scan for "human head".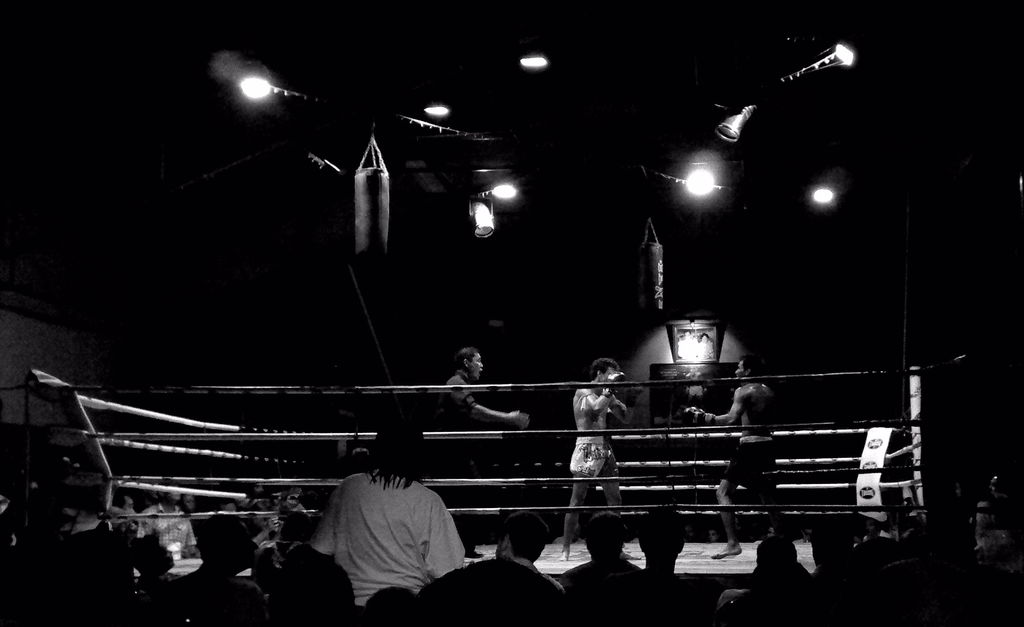
Scan result: <box>452,342,488,380</box>.
